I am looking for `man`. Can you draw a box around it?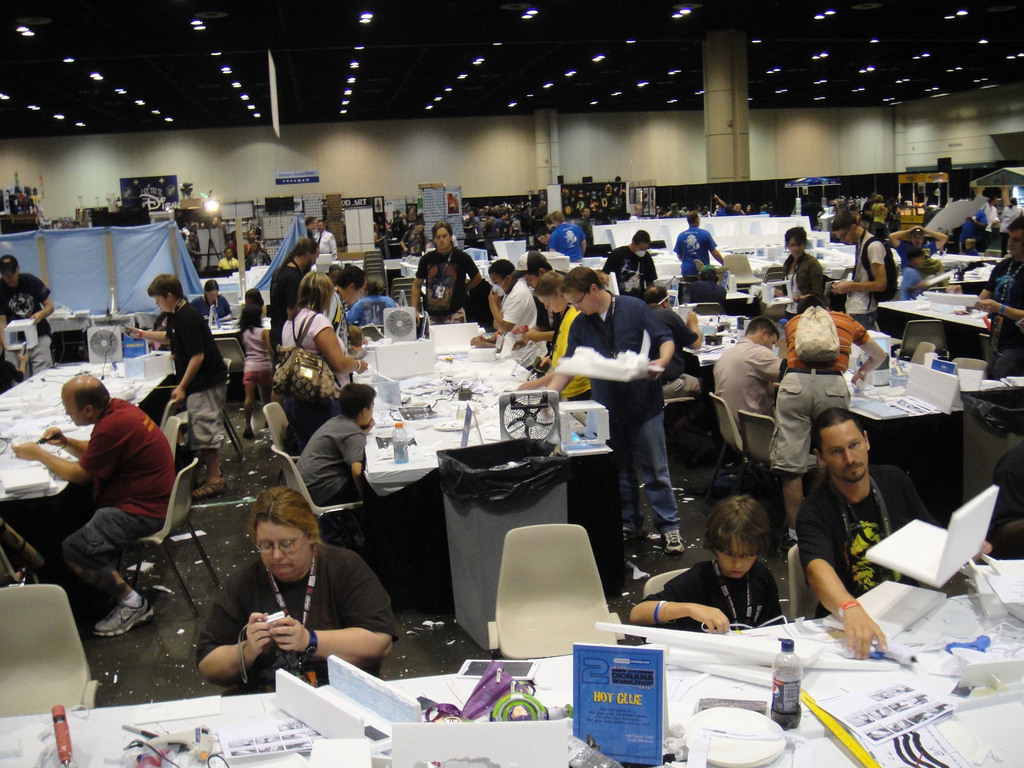
Sure, the bounding box is <box>12,372,177,637</box>.
